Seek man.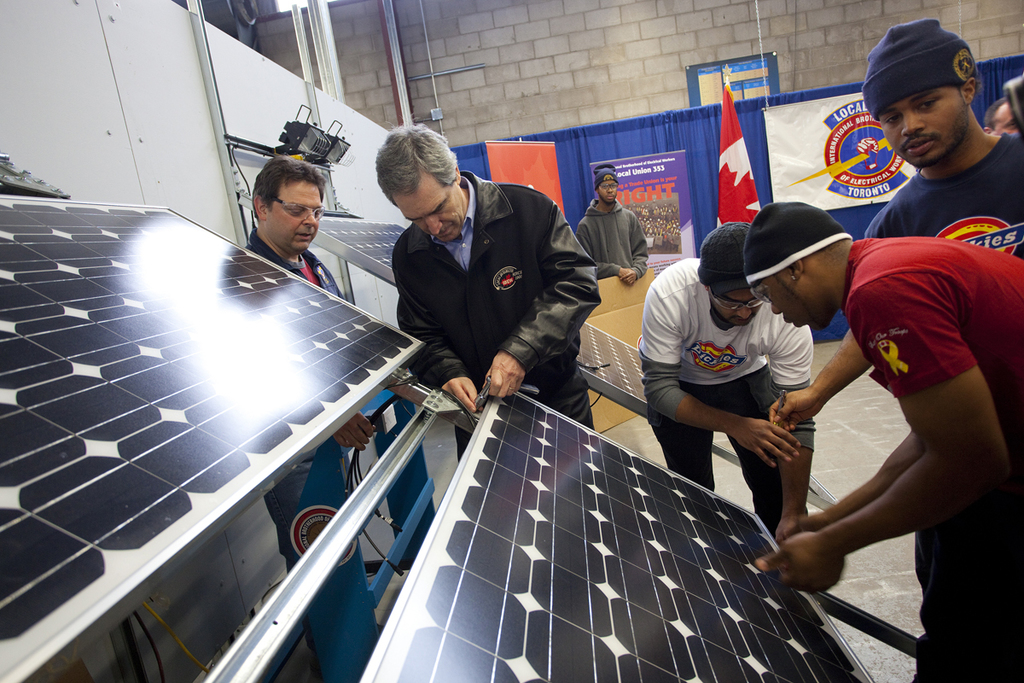
region(573, 166, 655, 287).
